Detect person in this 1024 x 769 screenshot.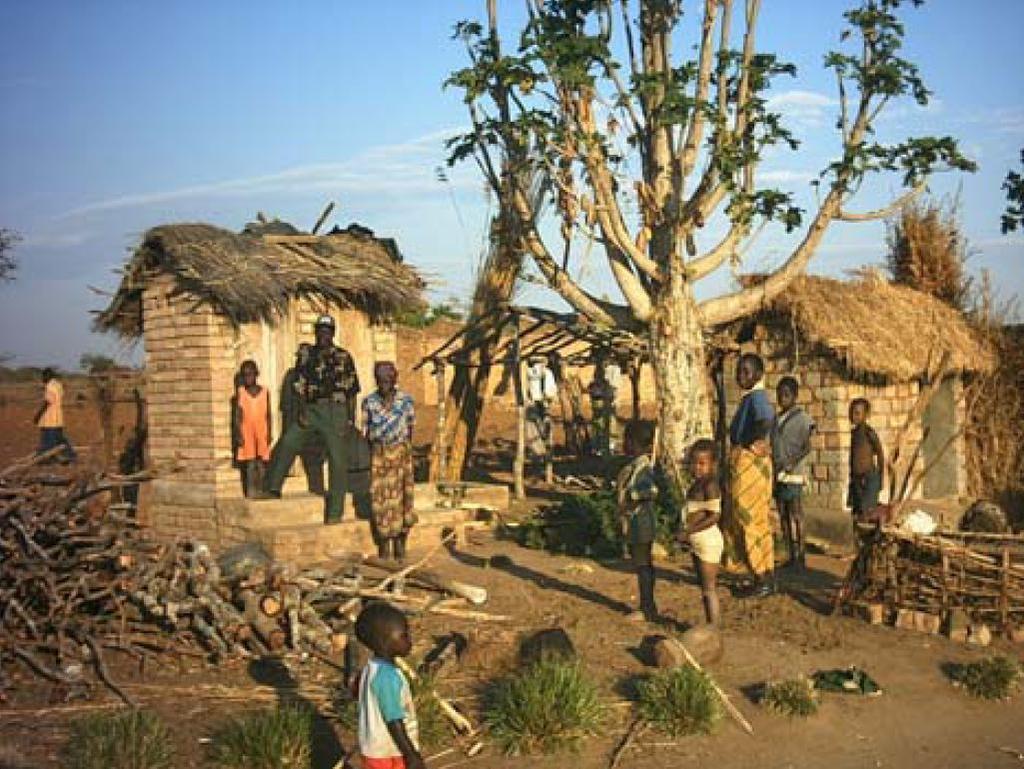
Detection: detection(31, 373, 80, 473).
